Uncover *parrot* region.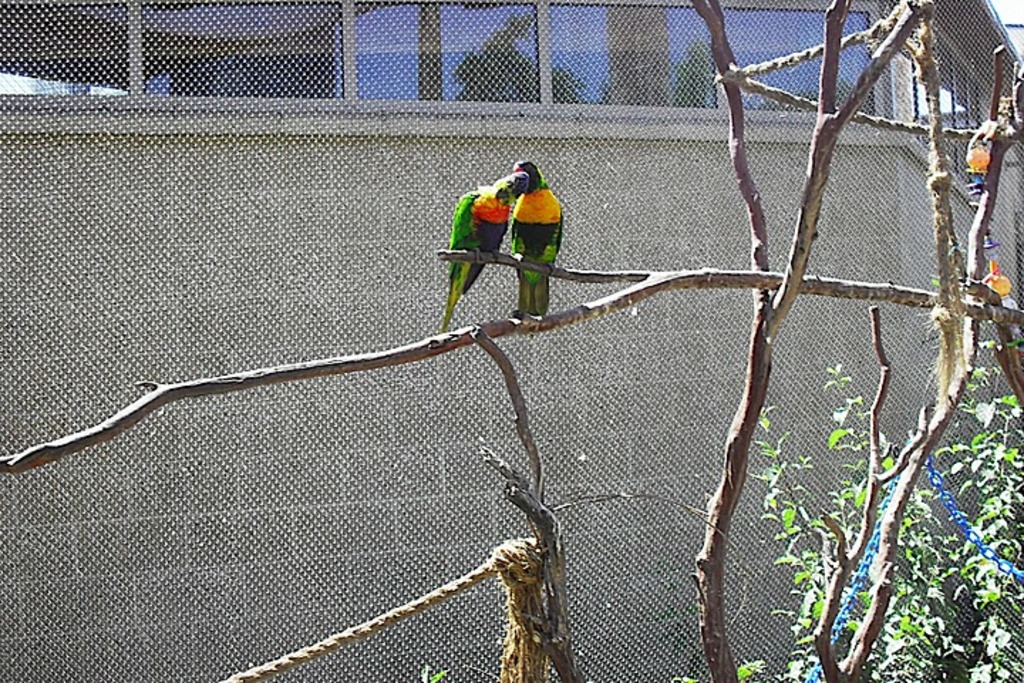
Uncovered: [441,172,532,332].
